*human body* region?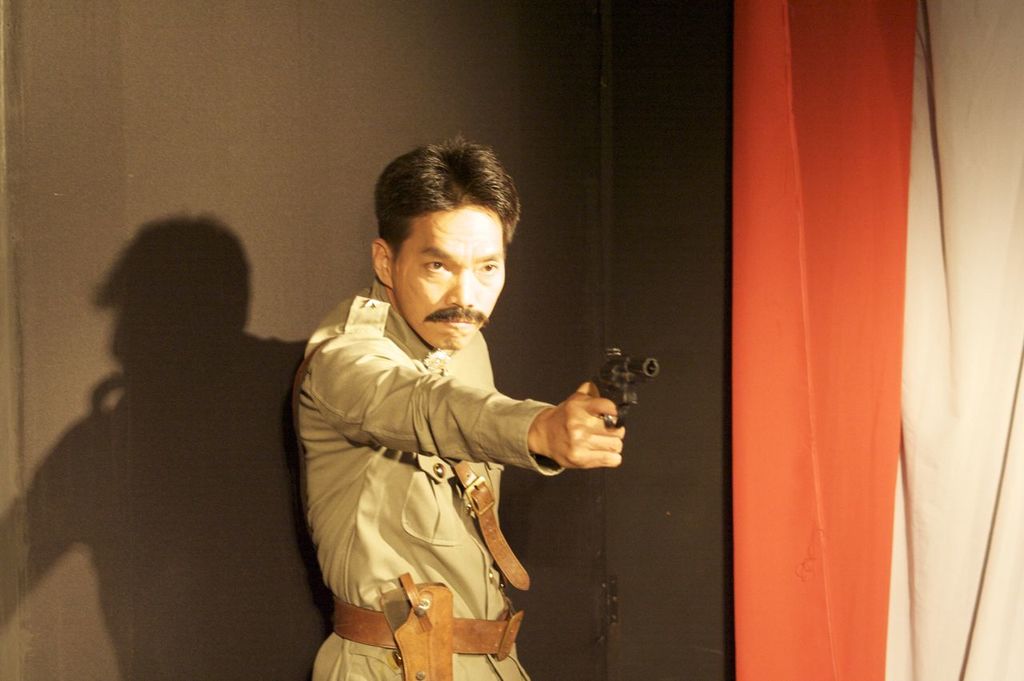
x1=307 y1=206 x2=622 y2=680
